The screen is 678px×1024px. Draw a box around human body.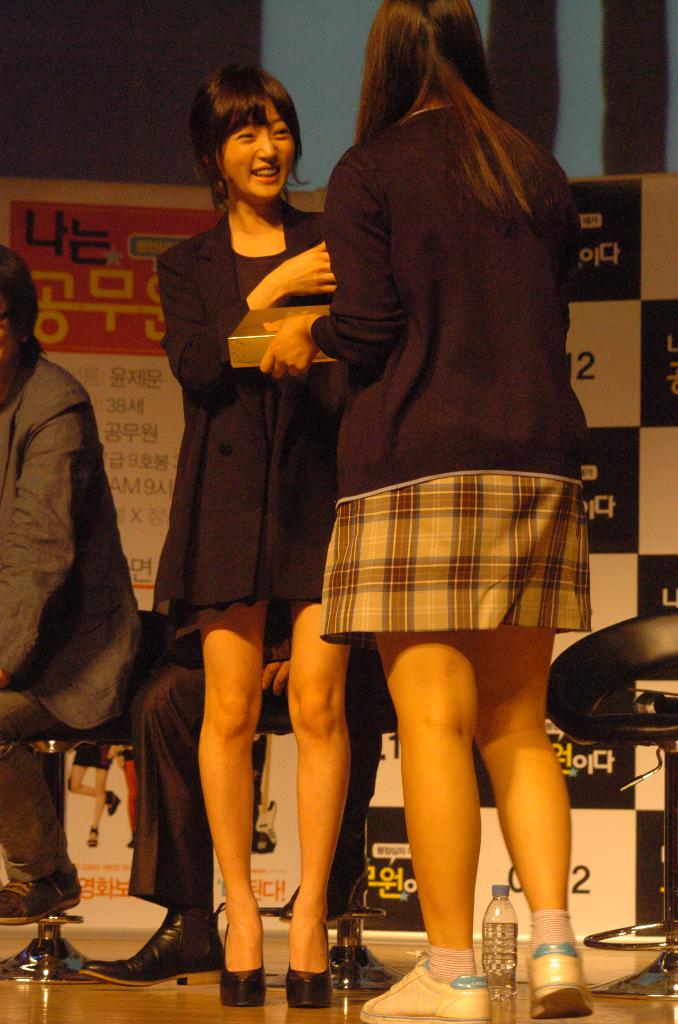
BBox(259, 0, 590, 1023).
